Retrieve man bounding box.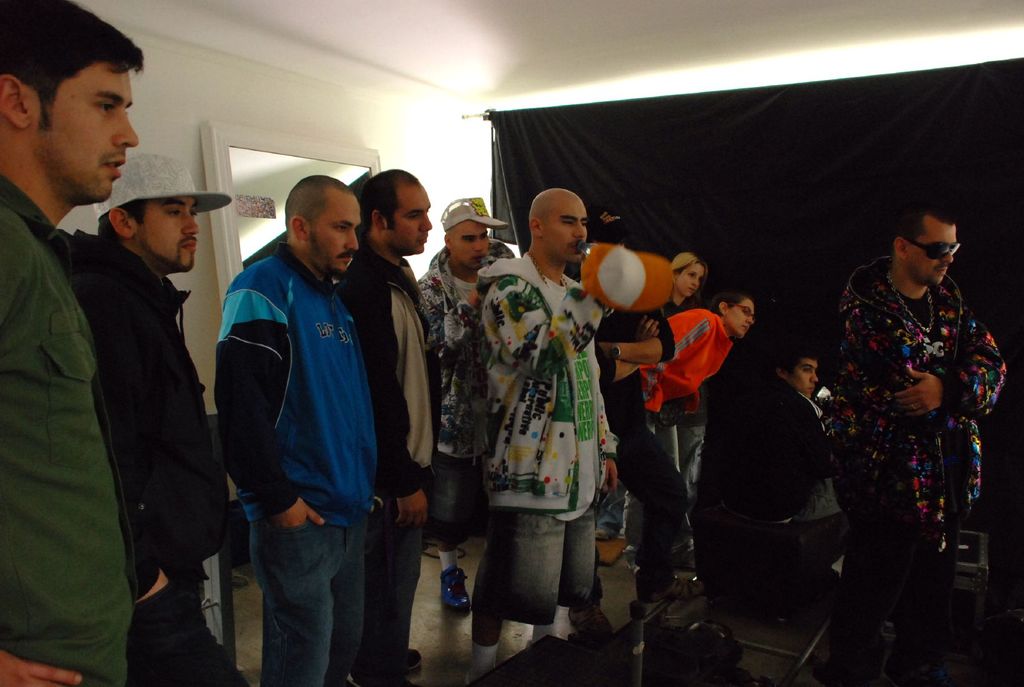
Bounding box: BBox(753, 340, 842, 510).
